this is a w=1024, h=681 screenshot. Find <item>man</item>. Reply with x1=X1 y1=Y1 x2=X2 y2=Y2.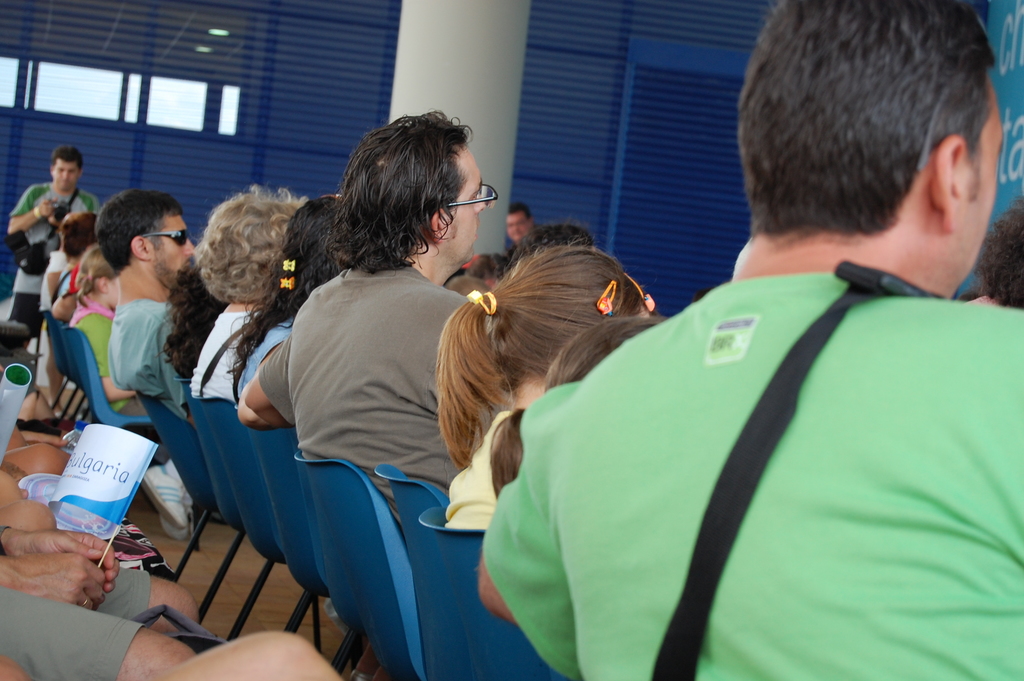
x1=92 y1=188 x2=202 y2=427.
